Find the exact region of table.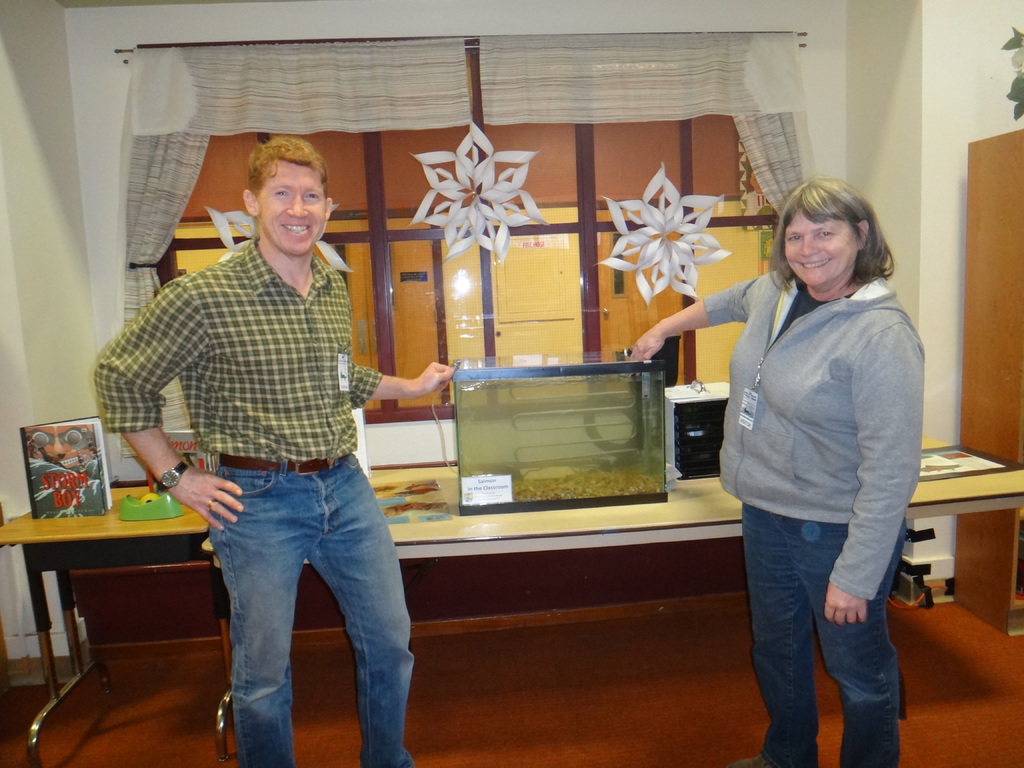
Exact region: 0/470/368/751.
